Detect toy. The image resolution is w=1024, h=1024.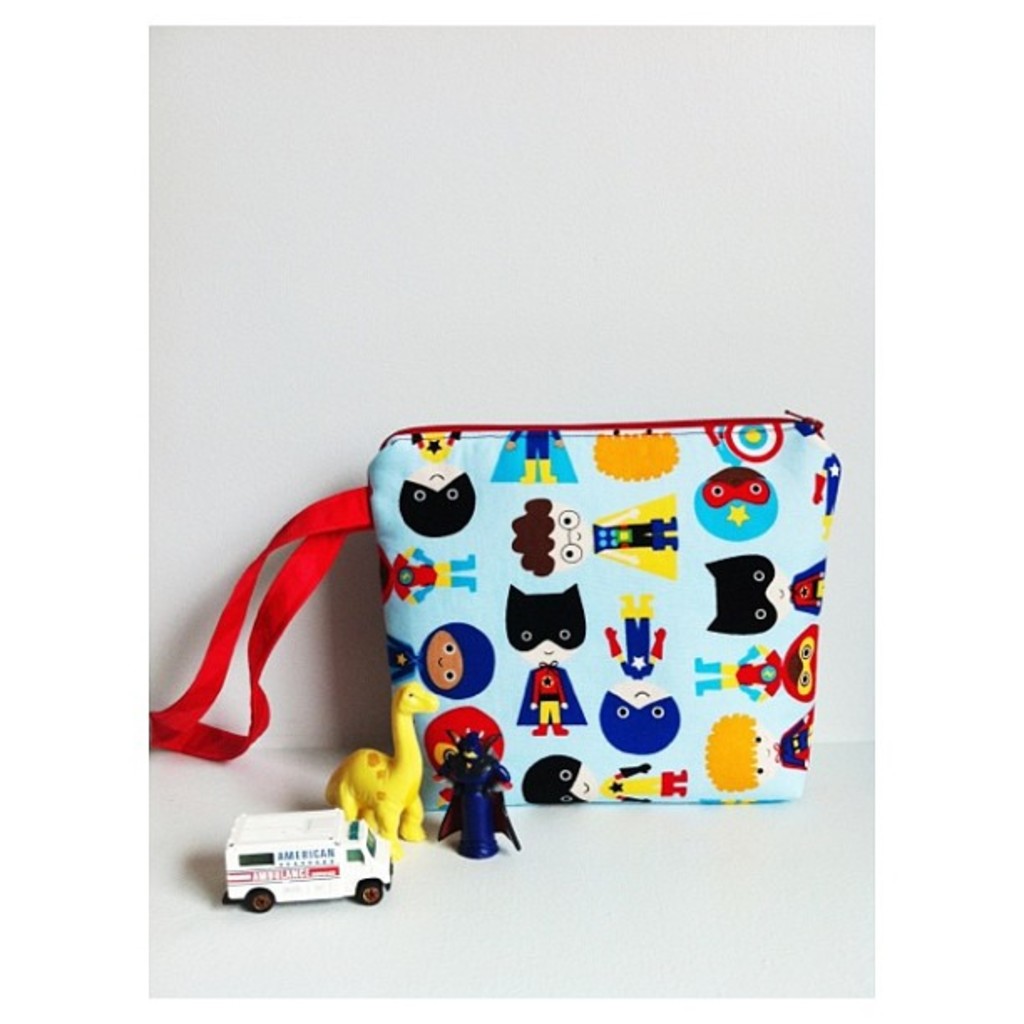
{"left": 376, "top": 542, "right": 482, "bottom": 604}.
